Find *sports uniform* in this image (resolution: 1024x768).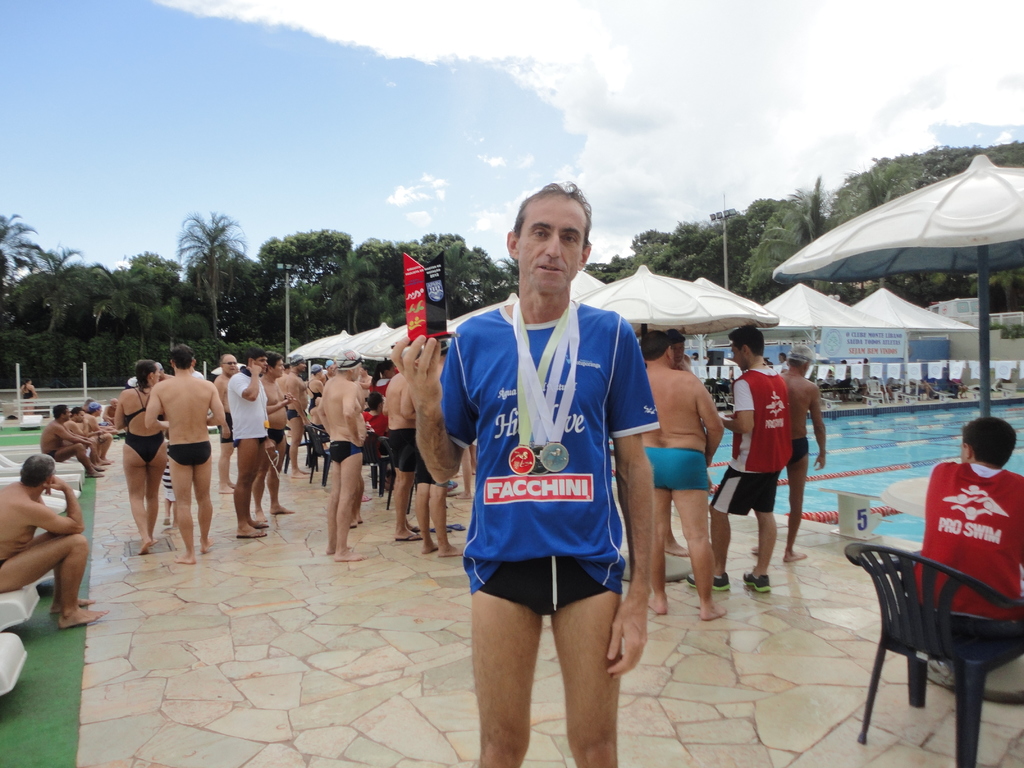
[x1=335, y1=348, x2=362, y2=371].
